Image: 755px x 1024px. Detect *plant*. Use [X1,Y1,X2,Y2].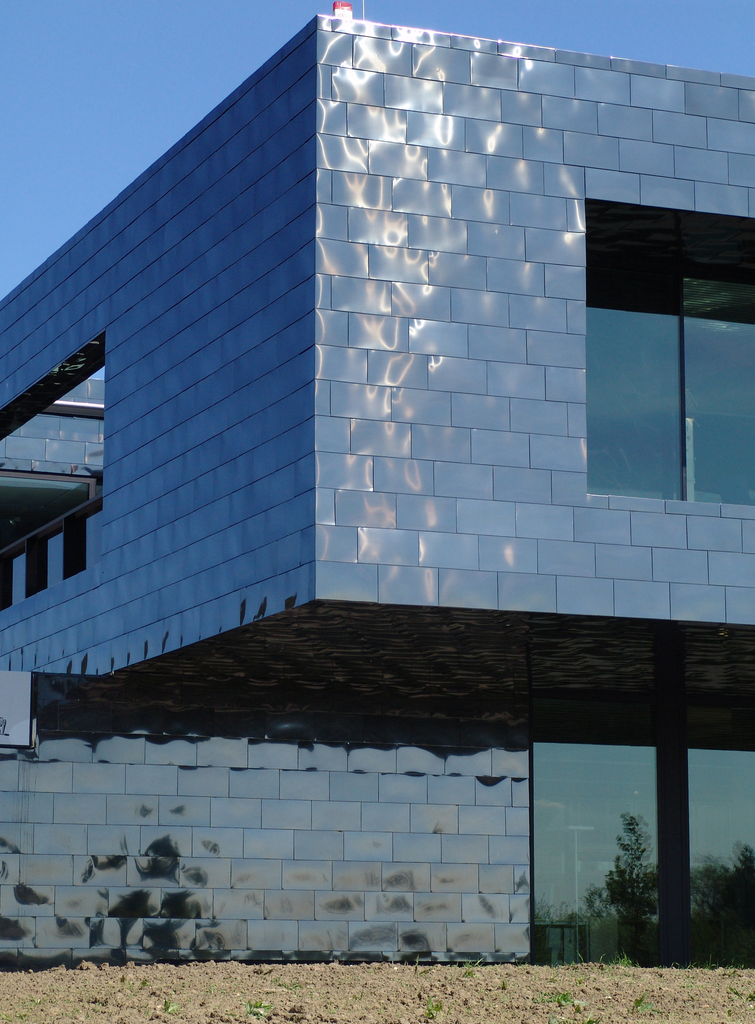
[150,998,178,1018].
